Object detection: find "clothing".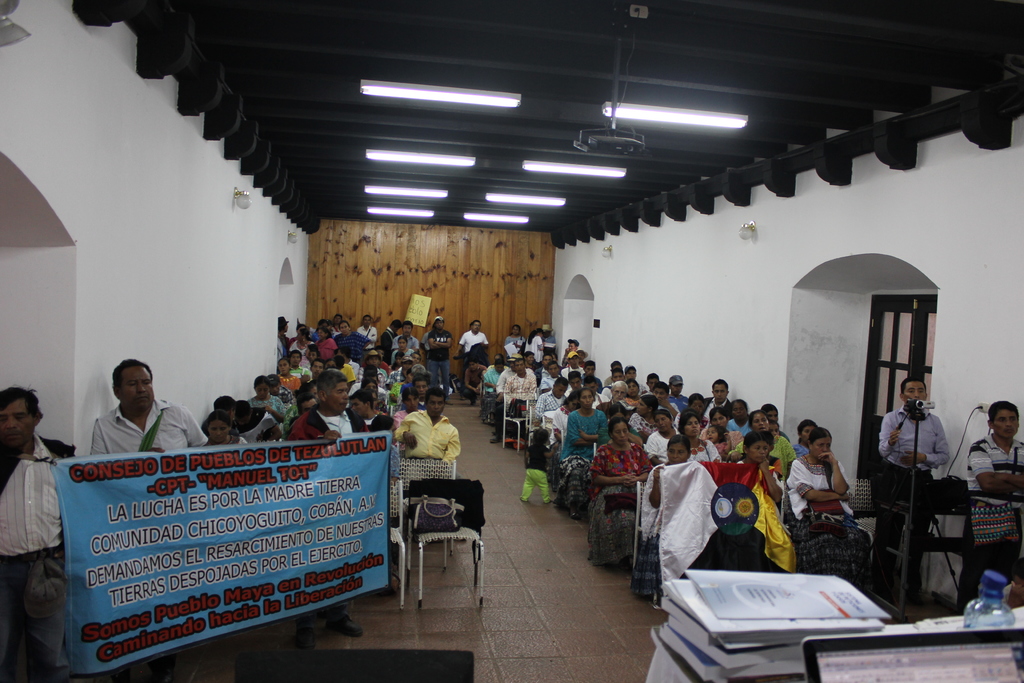
[361, 324, 378, 348].
